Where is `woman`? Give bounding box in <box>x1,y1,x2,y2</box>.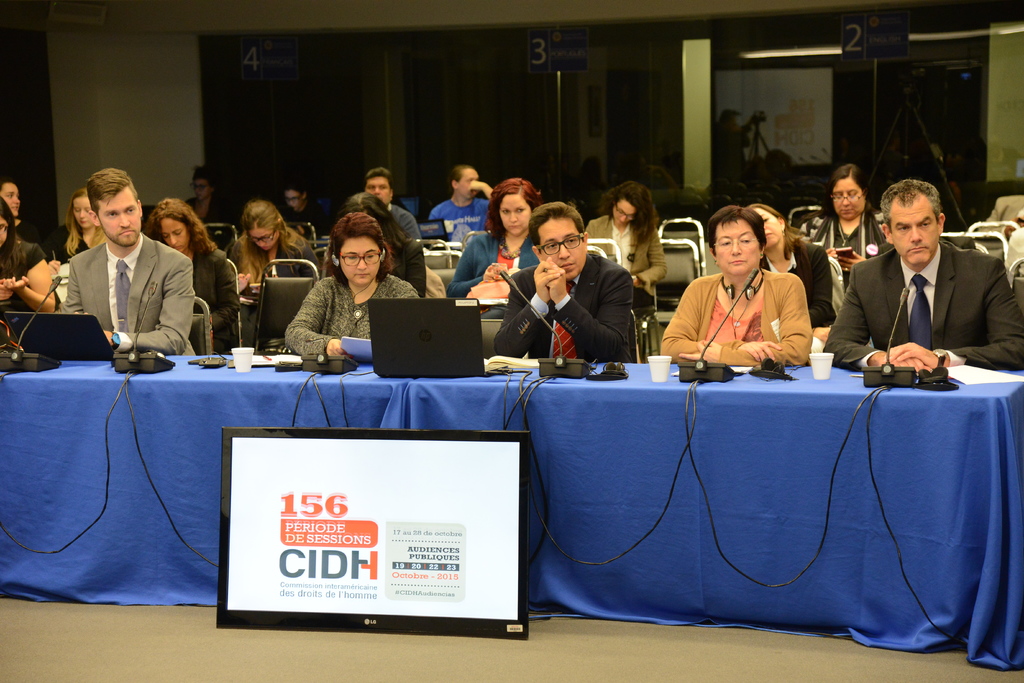
<box>585,184,674,310</box>.
